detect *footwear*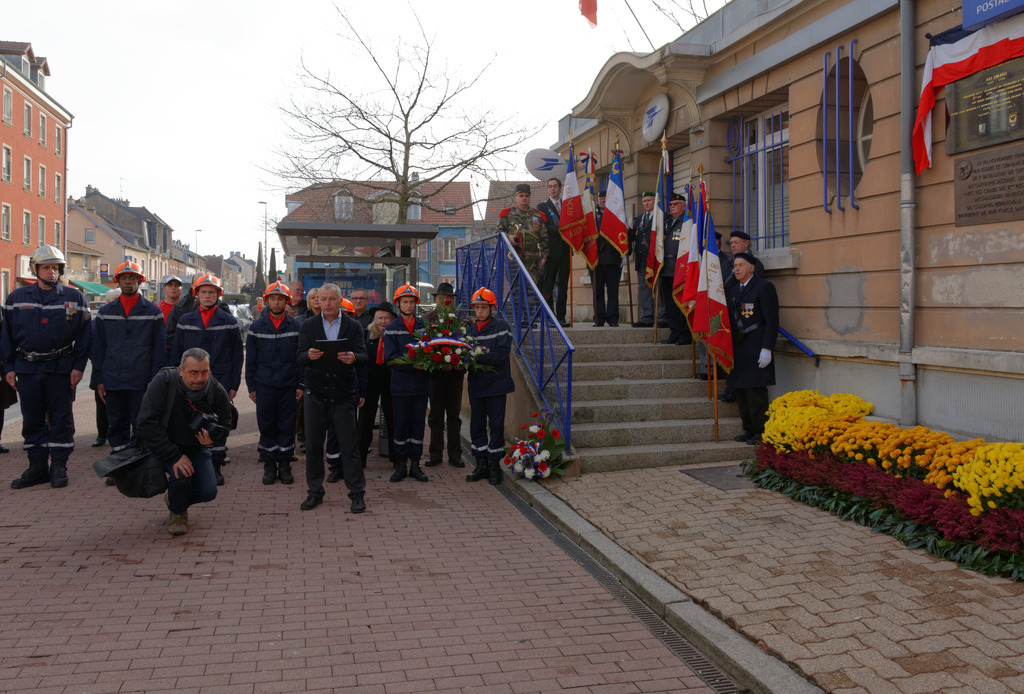
bbox(410, 466, 424, 479)
